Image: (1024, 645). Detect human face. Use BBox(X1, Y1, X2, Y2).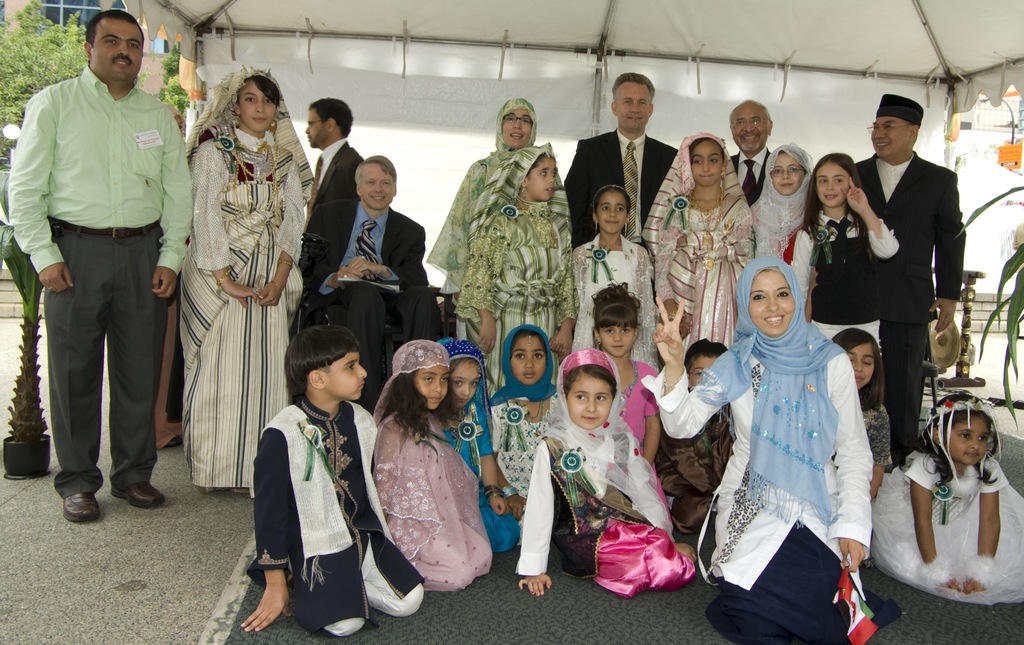
BBox(355, 161, 396, 209).
